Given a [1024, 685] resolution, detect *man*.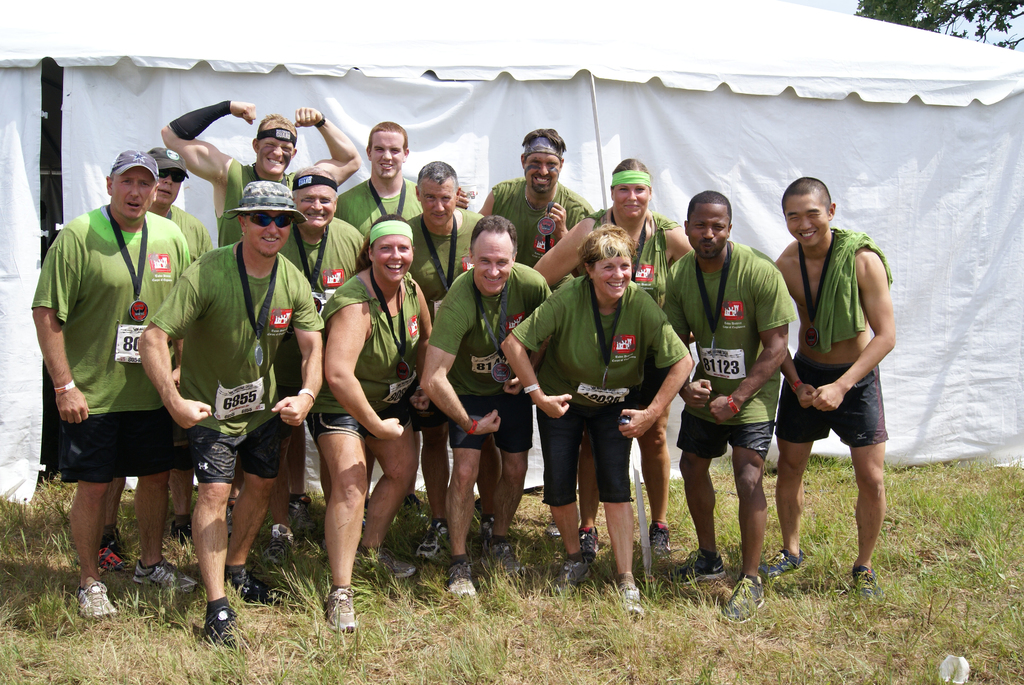
{"x1": 664, "y1": 191, "x2": 798, "y2": 623}.
